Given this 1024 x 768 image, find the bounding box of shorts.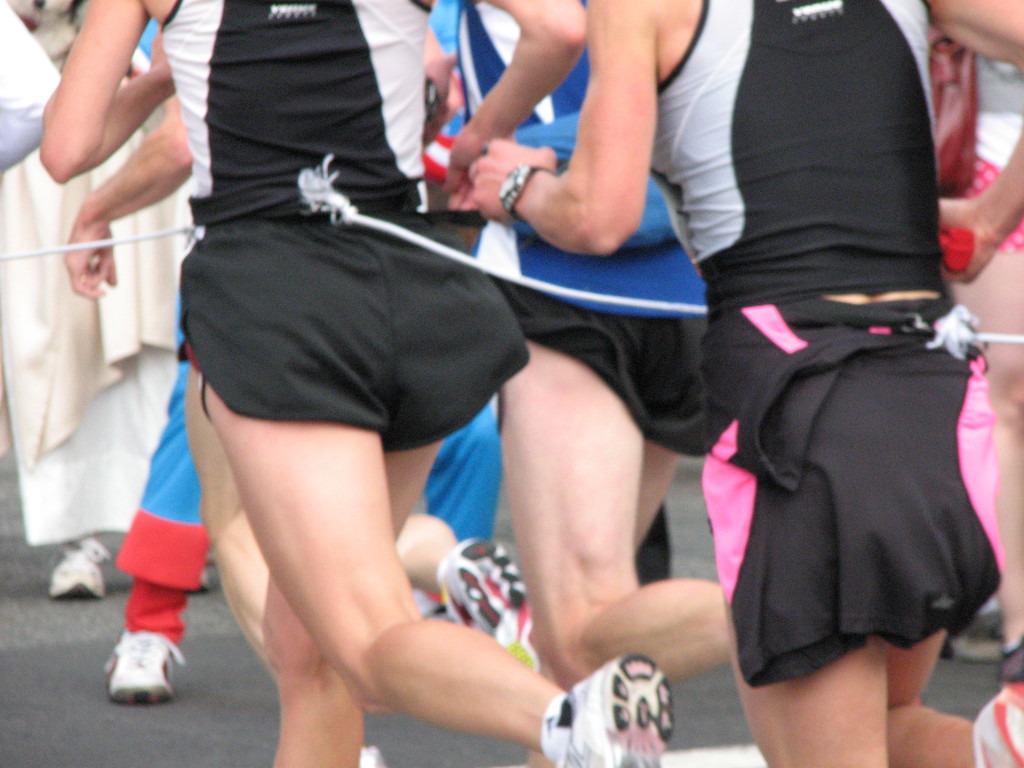
[x1=489, y1=275, x2=711, y2=458].
